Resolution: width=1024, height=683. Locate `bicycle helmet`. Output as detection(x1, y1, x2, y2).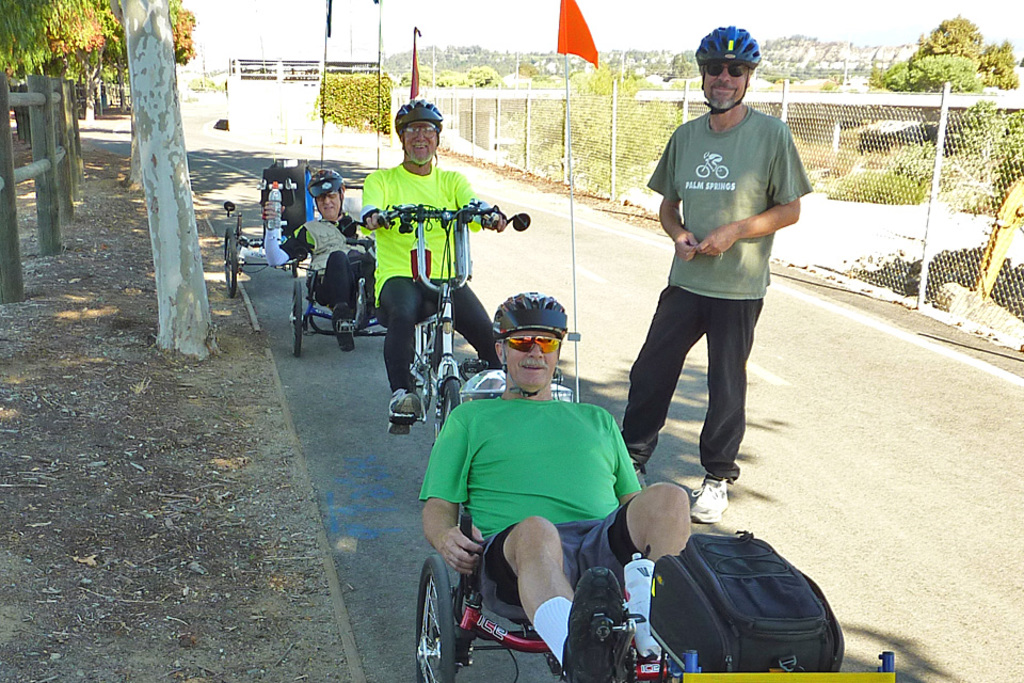
detection(309, 165, 341, 198).
